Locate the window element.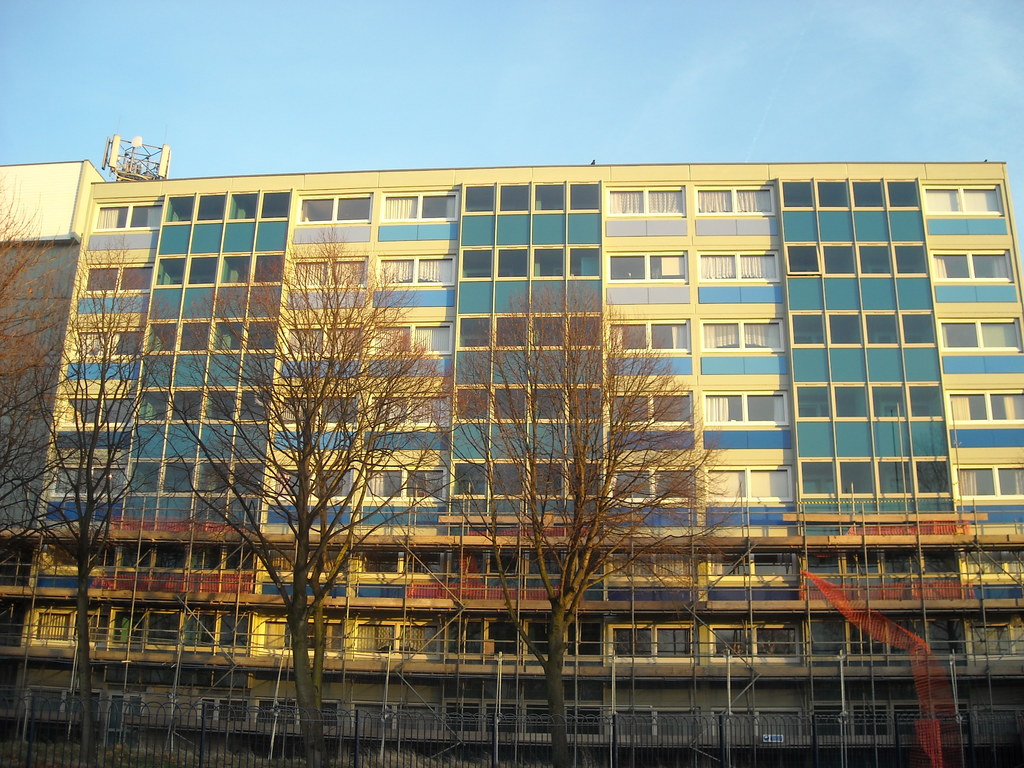
Element bbox: bbox(652, 460, 691, 502).
